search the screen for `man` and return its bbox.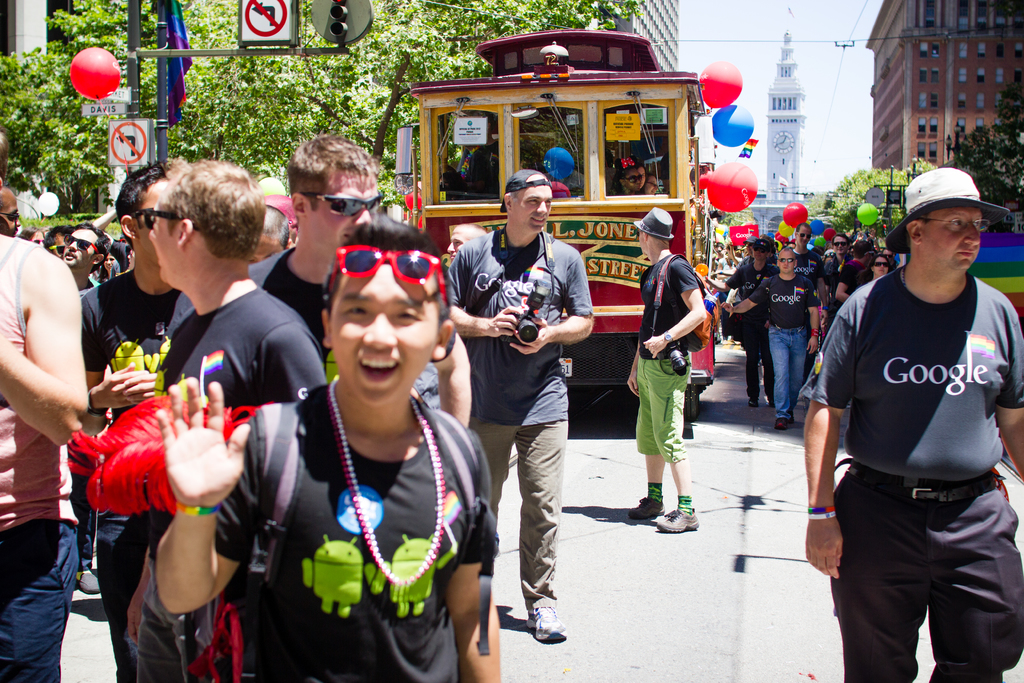
Found: bbox=(624, 207, 708, 529).
